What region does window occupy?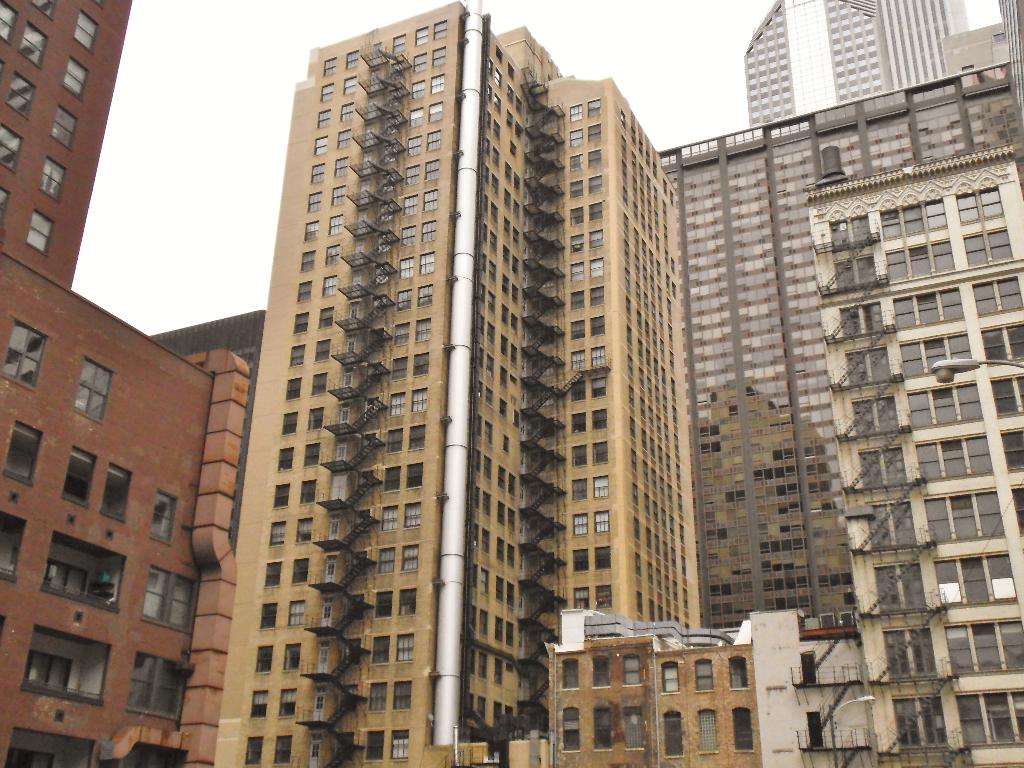
x1=491, y1=233, x2=499, y2=254.
